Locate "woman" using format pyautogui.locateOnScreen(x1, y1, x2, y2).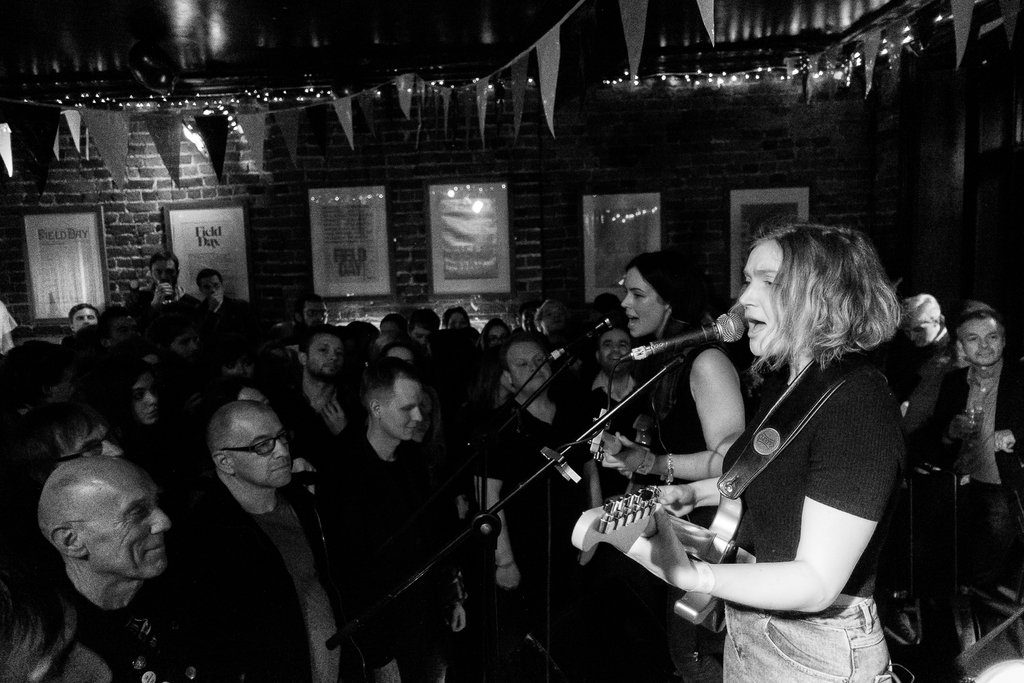
pyautogui.locateOnScreen(480, 320, 502, 360).
